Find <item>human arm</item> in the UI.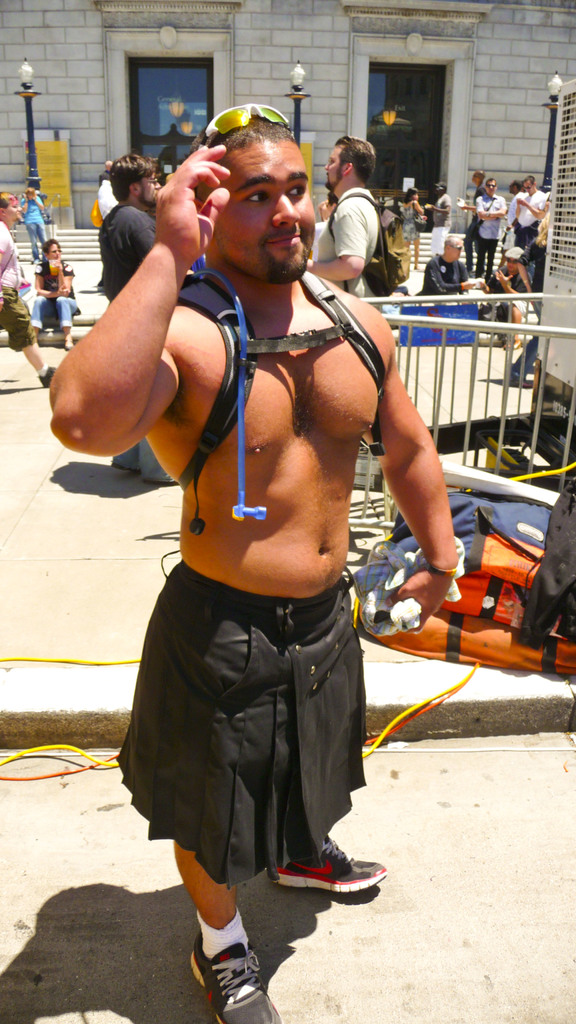
UI element at 527, 202, 550, 221.
